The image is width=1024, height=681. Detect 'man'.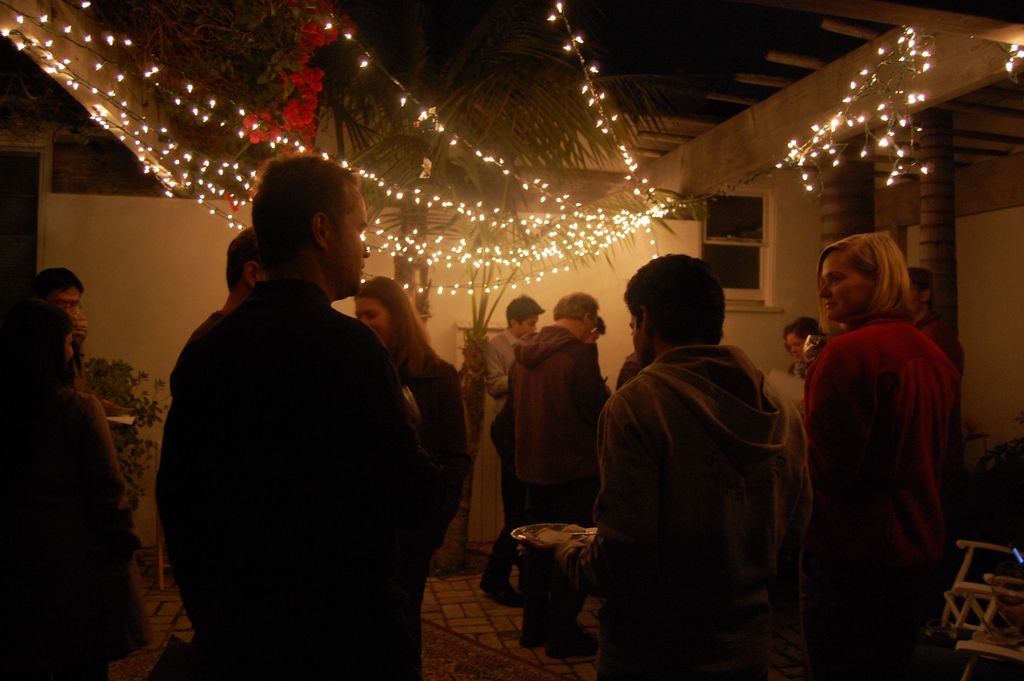
Detection: select_region(36, 270, 87, 371).
